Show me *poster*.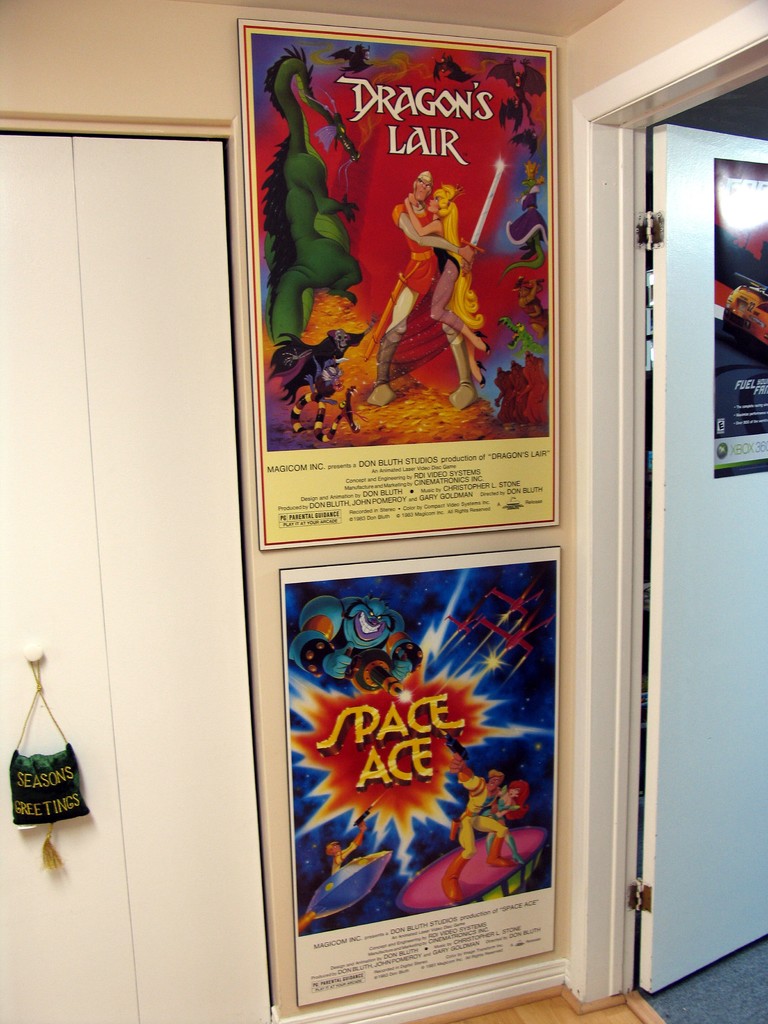
*poster* is here: [710, 154, 767, 478].
